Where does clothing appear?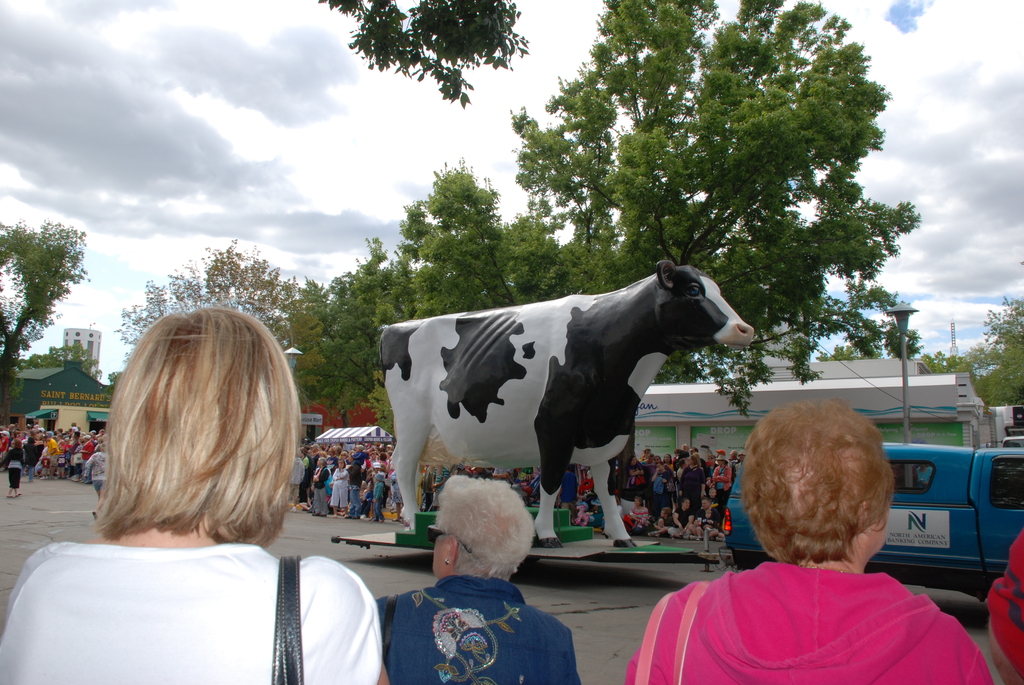
Appears at detection(646, 553, 970, 675).
